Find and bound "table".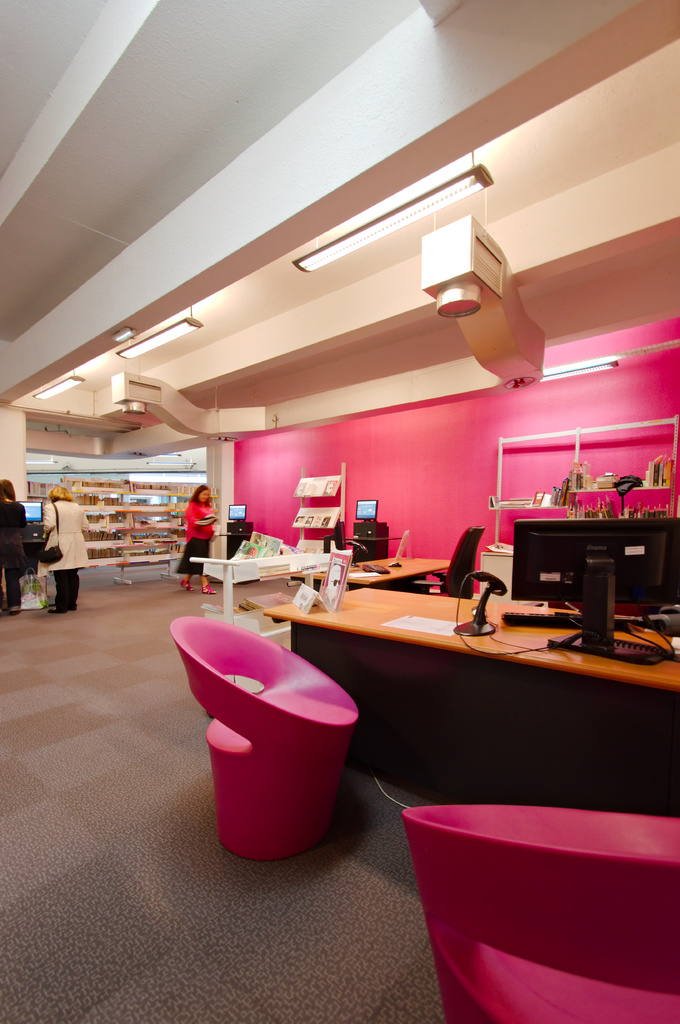
Bound: <box>228,579,677,848</box>.
